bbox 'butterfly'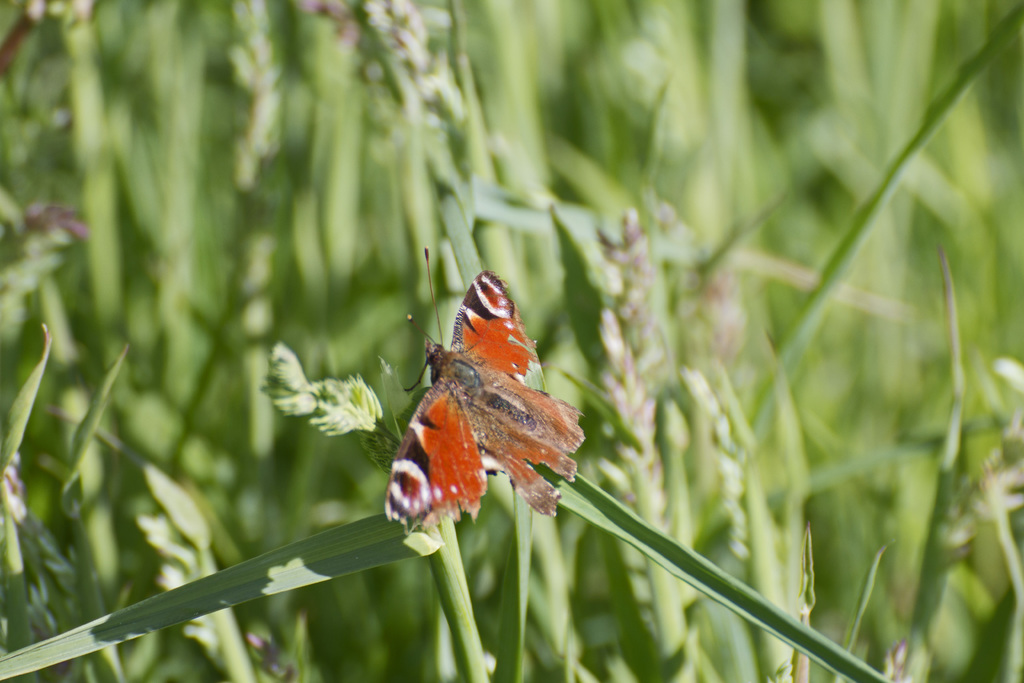
[378, 259, 579, 552]
